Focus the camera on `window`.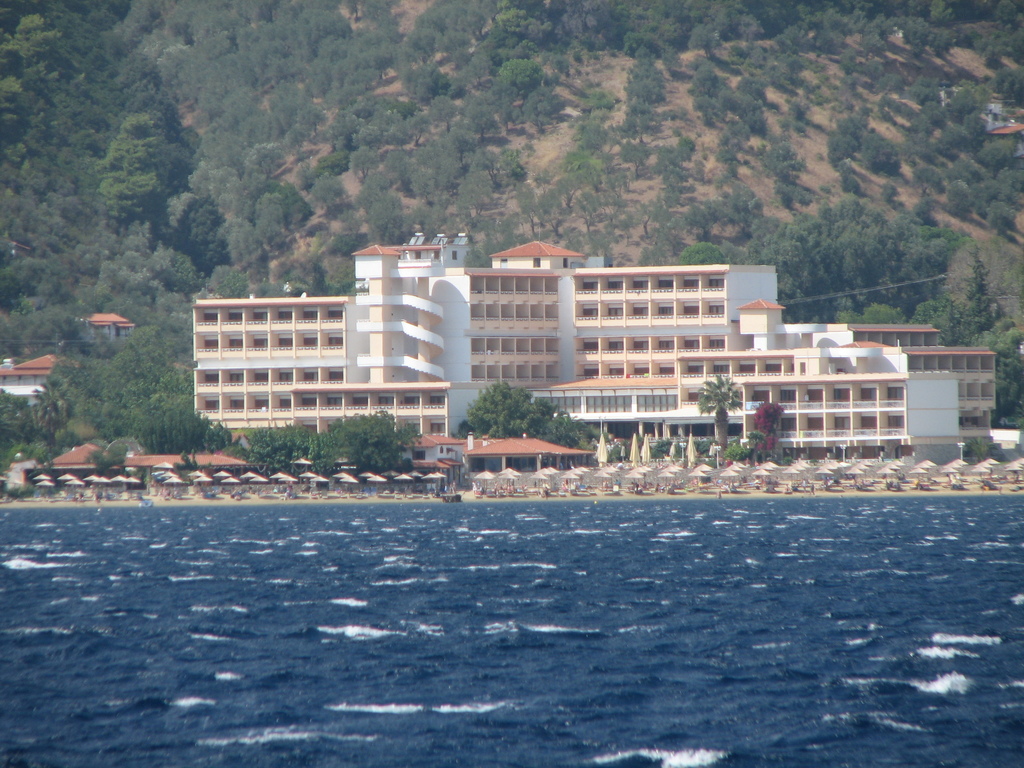
Focus region: select_region(885, 416, 902, 429).
